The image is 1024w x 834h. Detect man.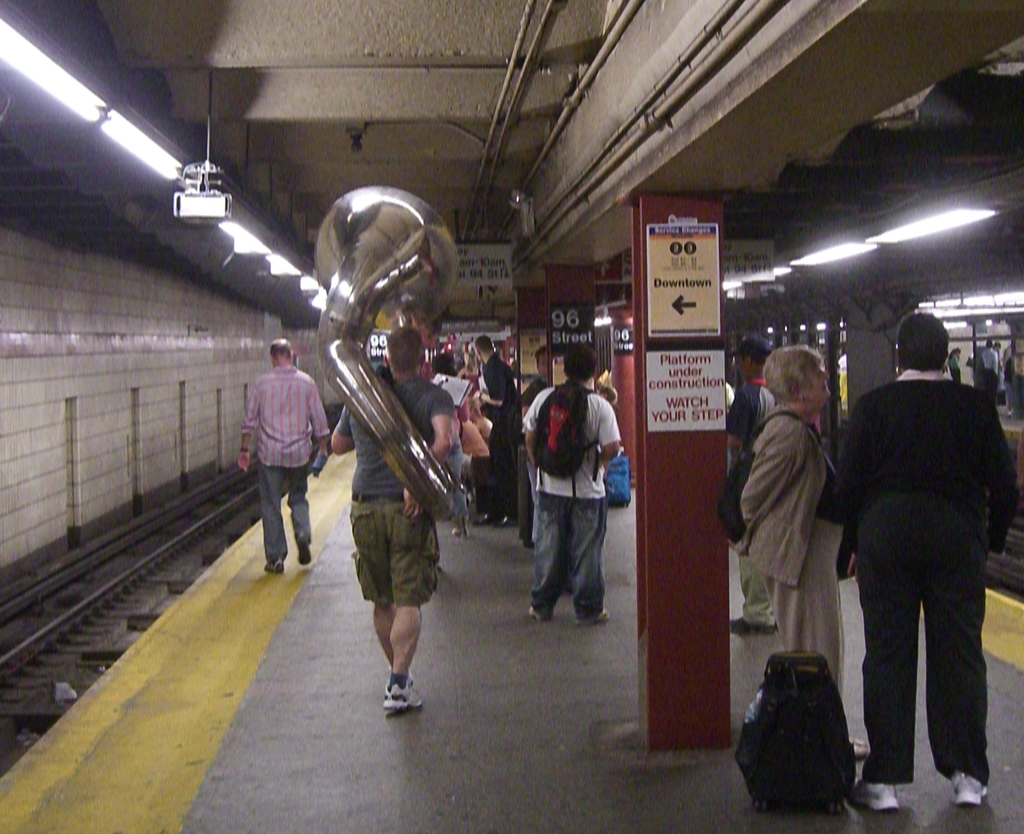
Detection: x1=455, y1=334, x2=511, y2=530.
